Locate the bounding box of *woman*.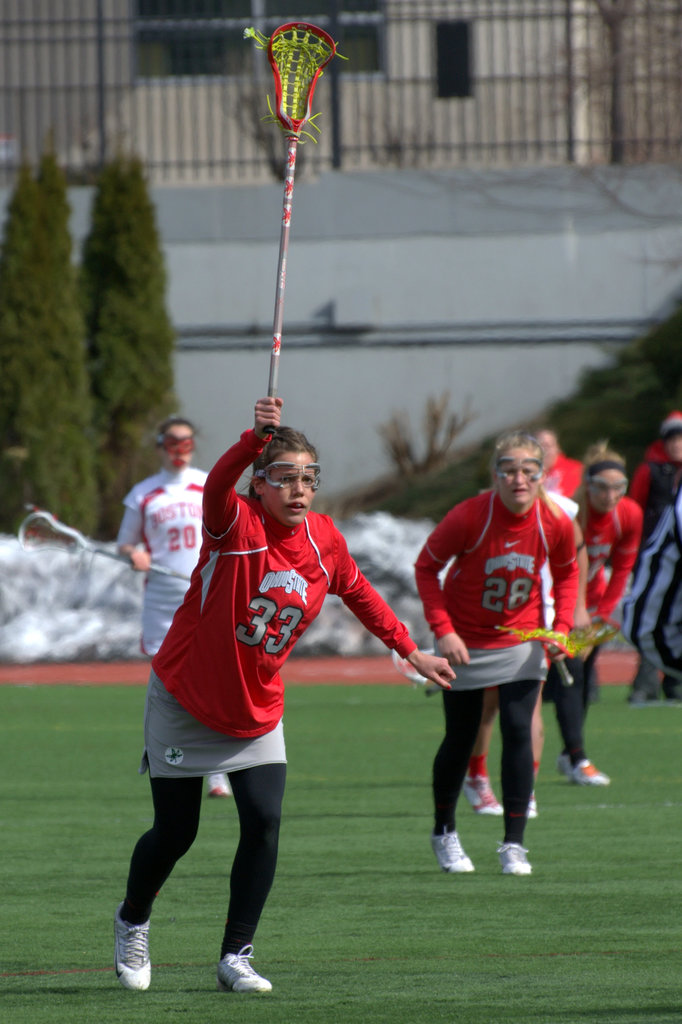
Bounding box: bbox(412, 428, 575, 877).
